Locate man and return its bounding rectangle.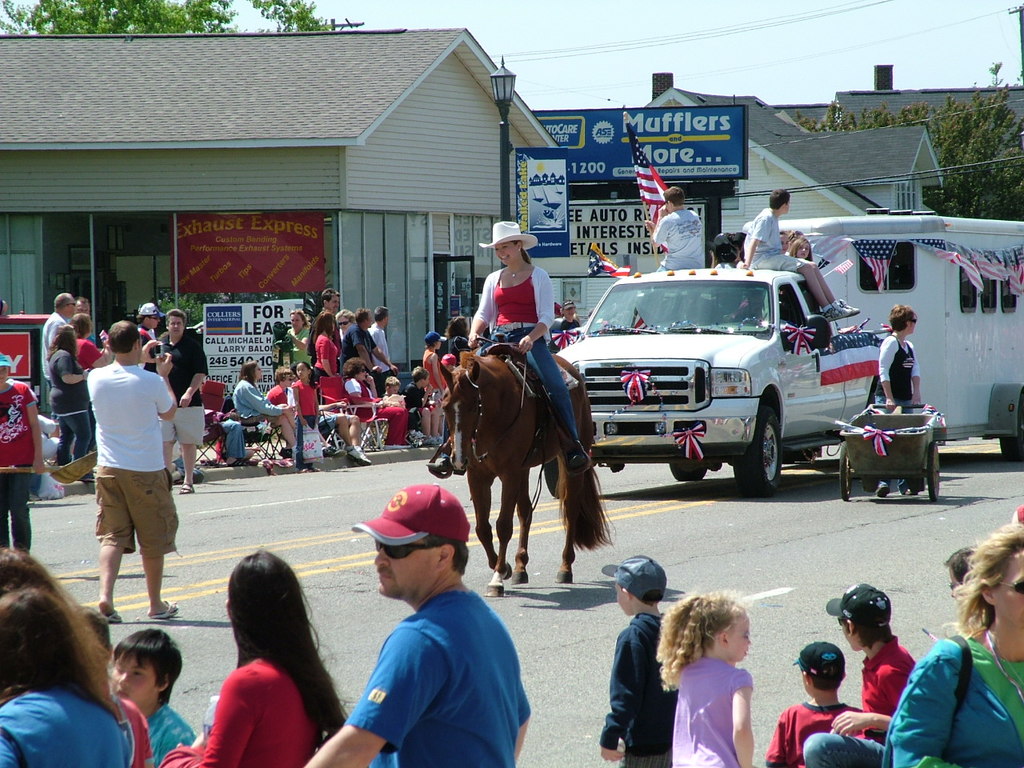
locate(158, 308, 206, 492).
